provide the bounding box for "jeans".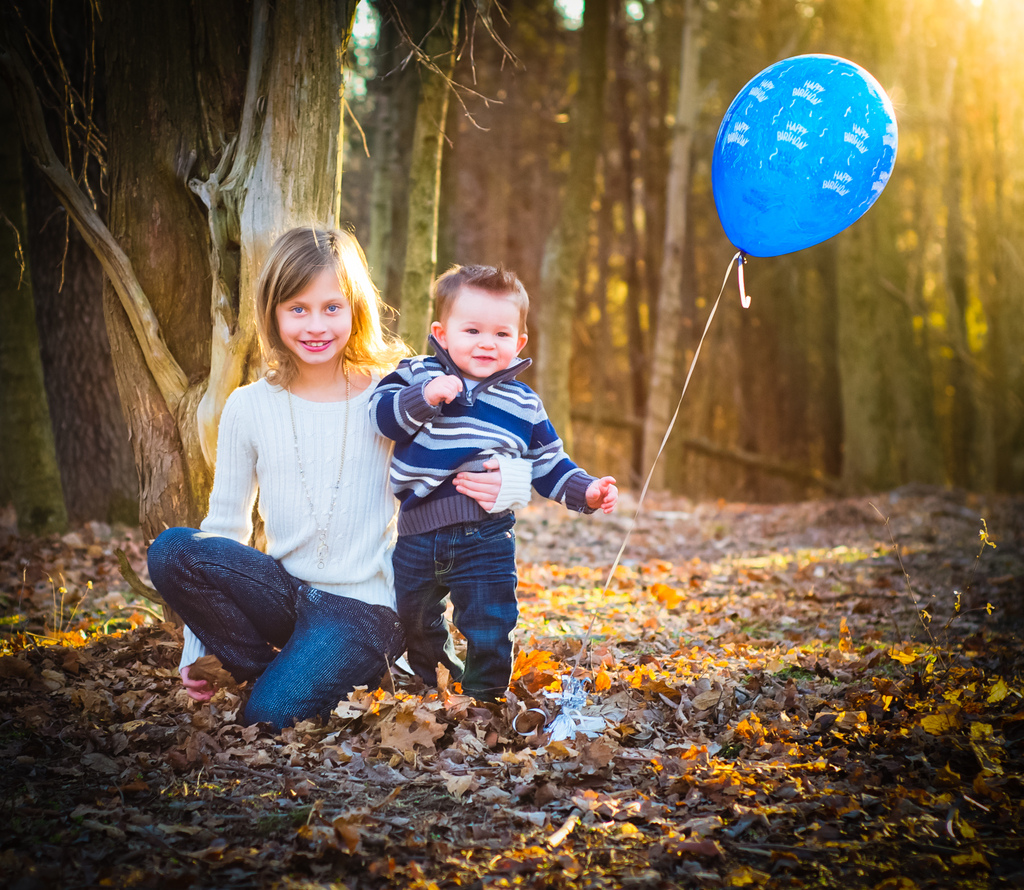
locate(144, 533, 398, 722).
